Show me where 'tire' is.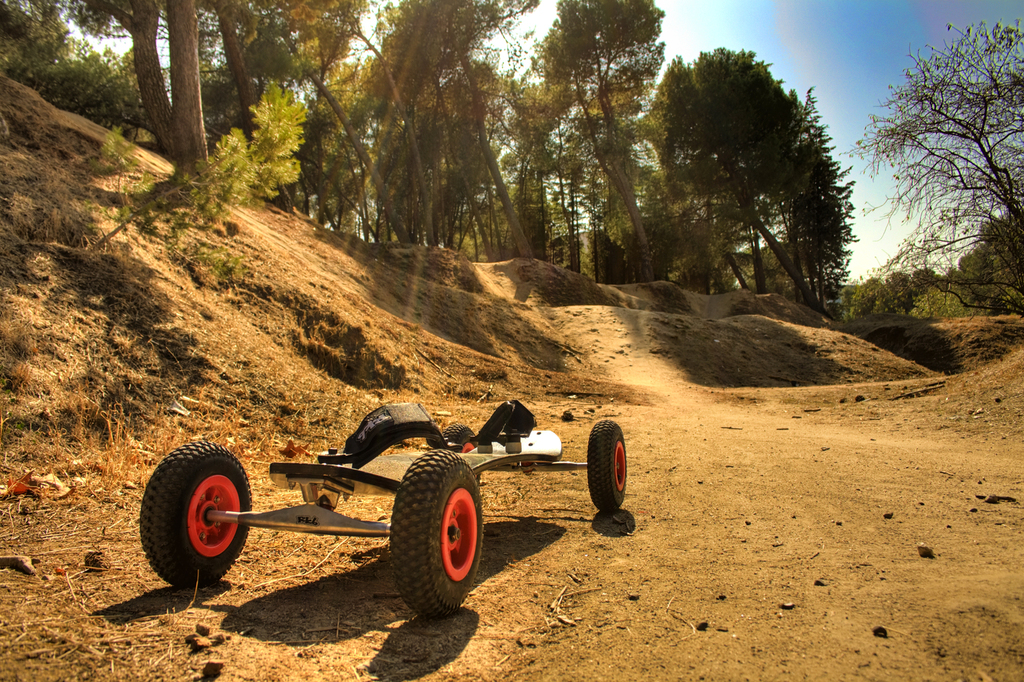
'tire' is at rect(386, 449, 483, 621).
